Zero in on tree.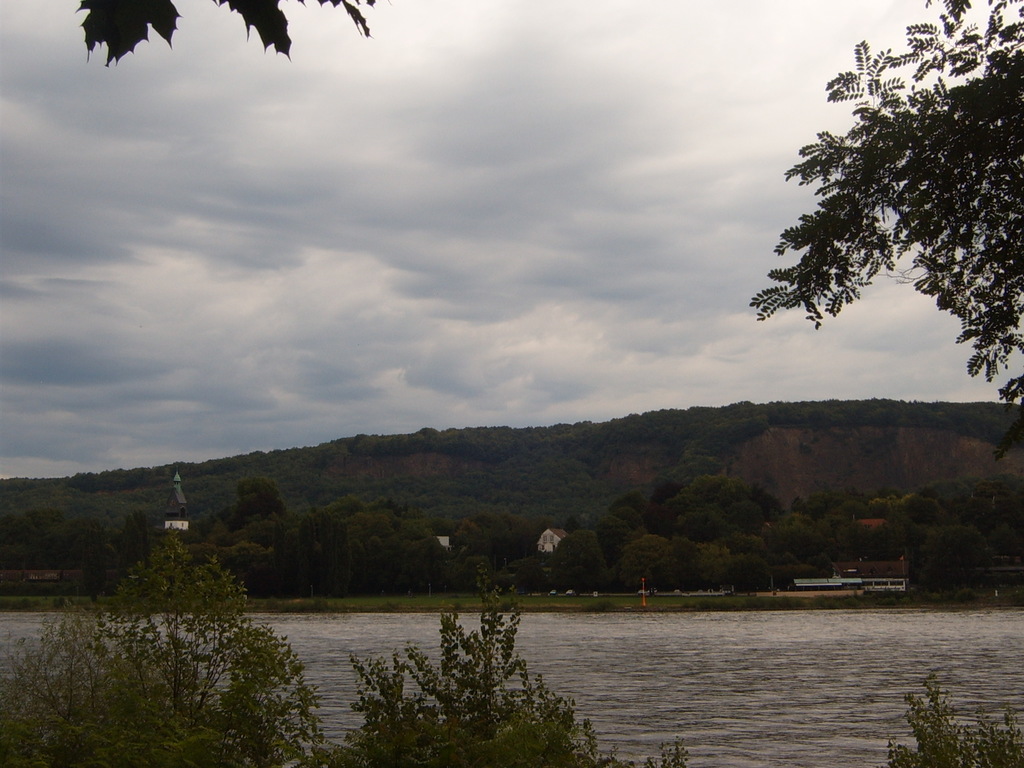
Zeroed in: [0, 537, 329, 767].
